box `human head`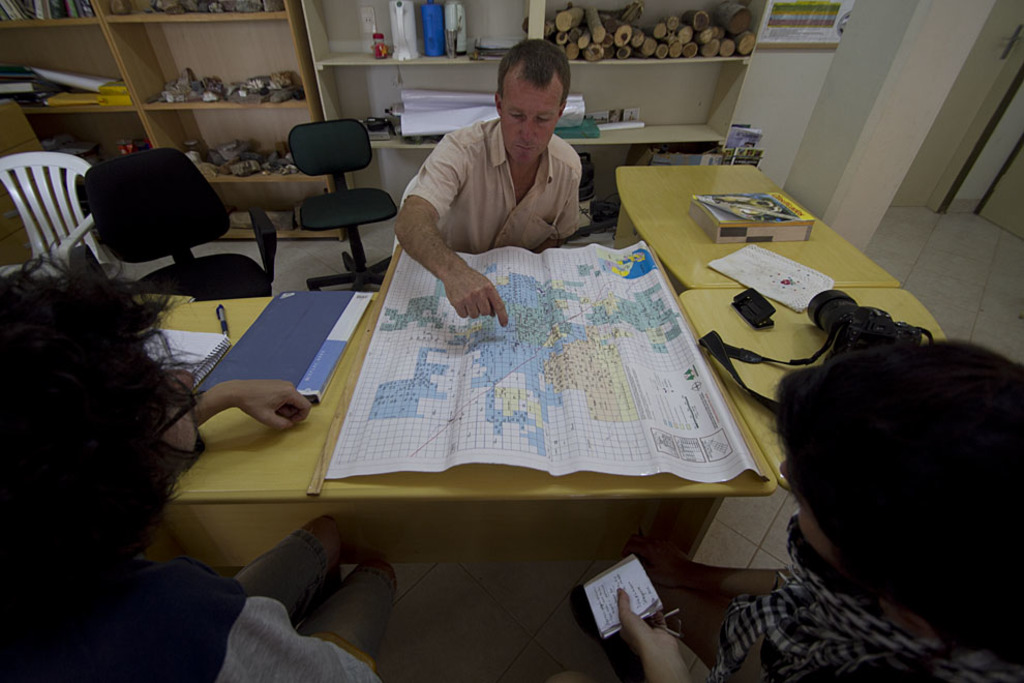
[777, 340, 1023, 636]
